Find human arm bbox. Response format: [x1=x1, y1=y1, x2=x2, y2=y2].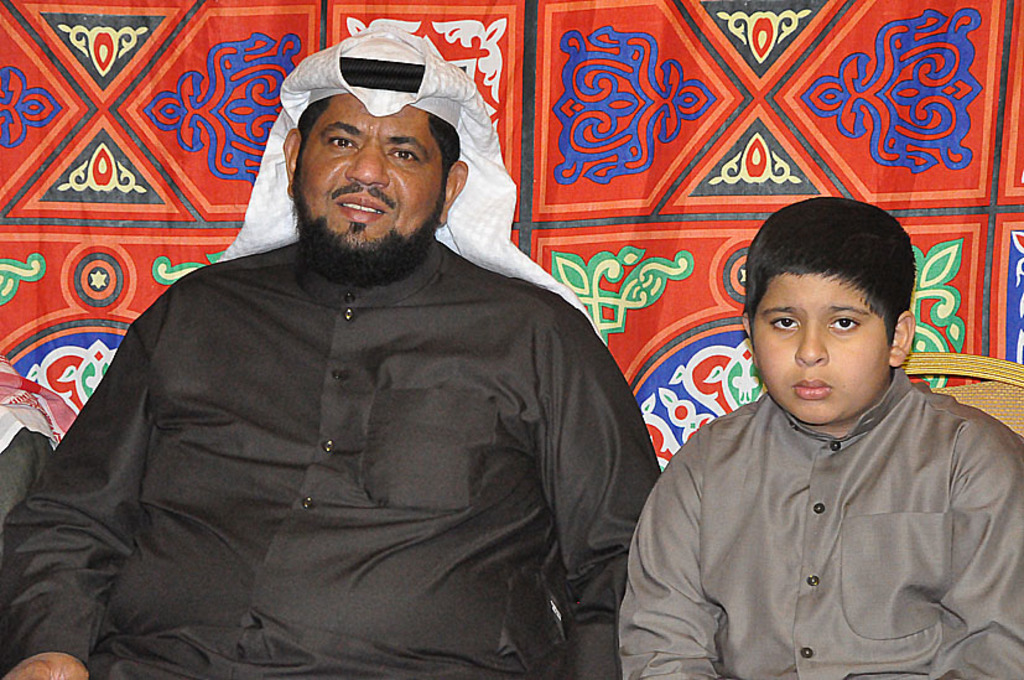
[x1=927, y1=447, x2=1023, y2=679].
